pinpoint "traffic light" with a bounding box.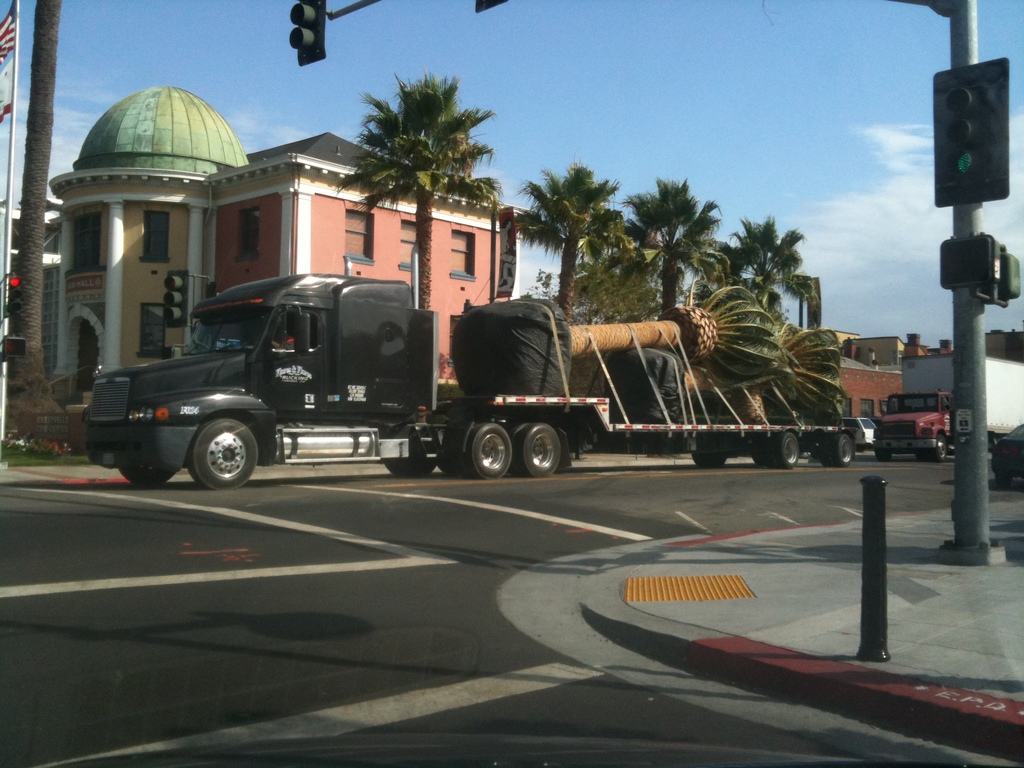
{"x1": 935, "y1": 56, "x2": 1009, "y2": 209}.
